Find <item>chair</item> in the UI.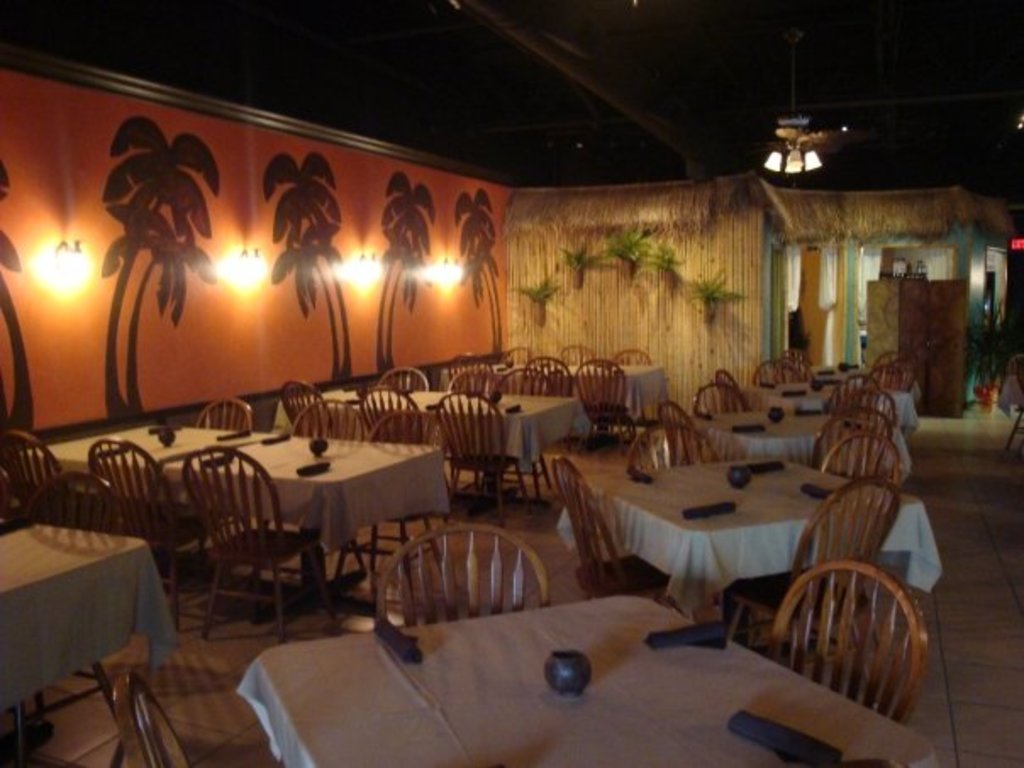
UI element at x1=819, y1=410, x2=890, y2=463.
